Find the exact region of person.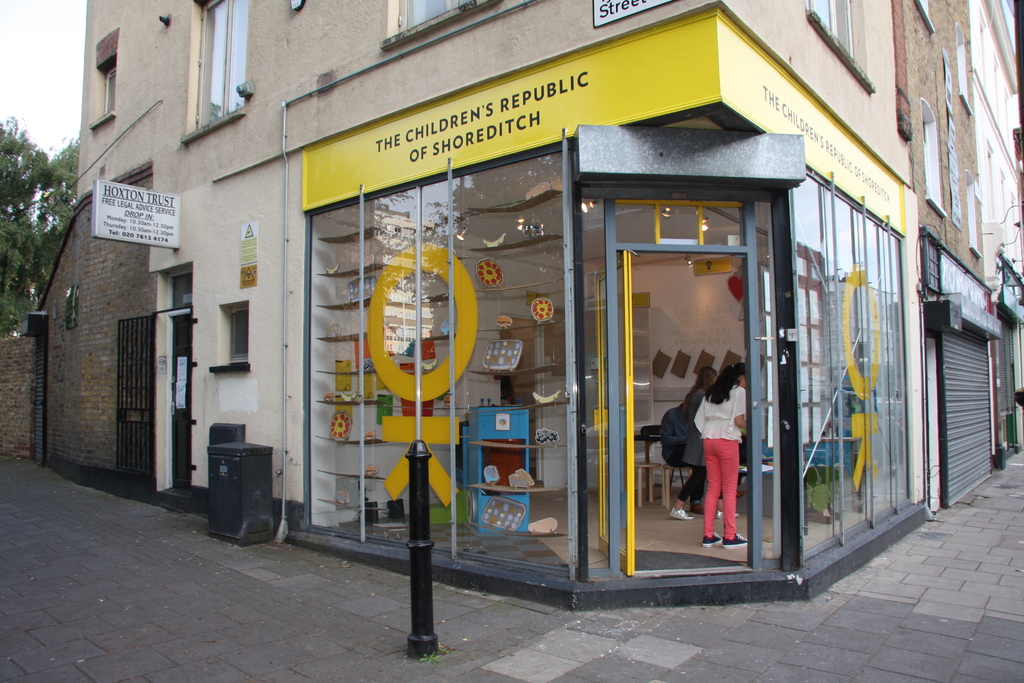
Exact region: 670:363:740:521.
